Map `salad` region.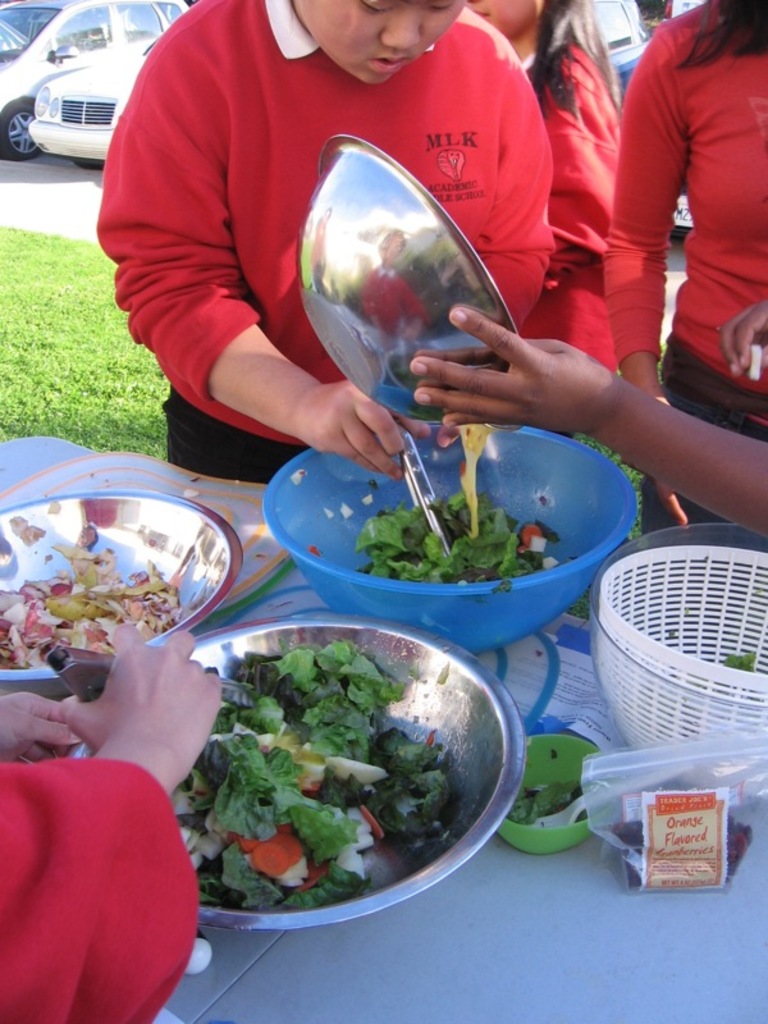
Mapped to bbox=[170, 639, 457, 916].
